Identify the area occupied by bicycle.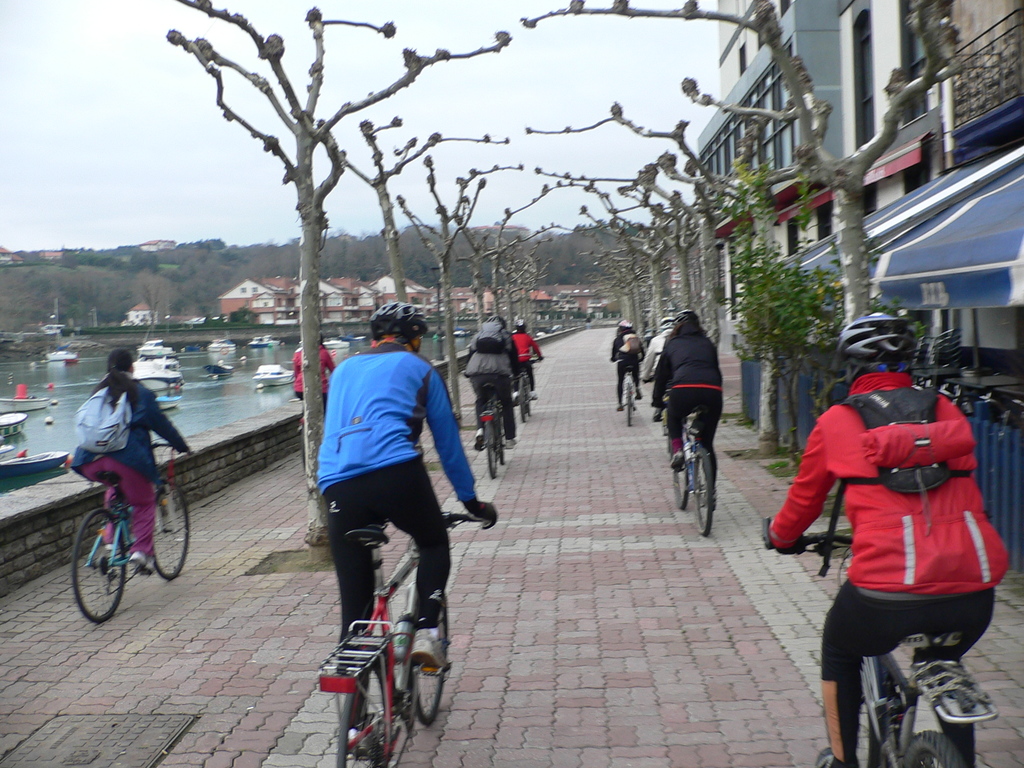
Area: [611, 355, 646, 422].
